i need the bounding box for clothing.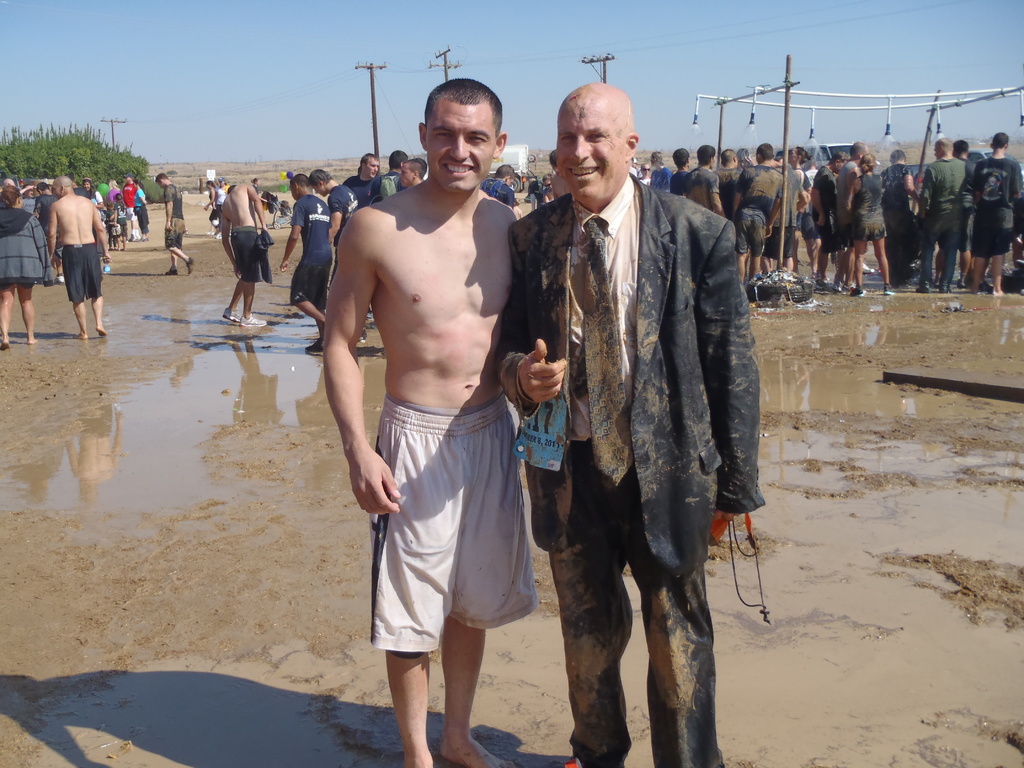
Here it is: l=229, t=229, r=274, b=284.
